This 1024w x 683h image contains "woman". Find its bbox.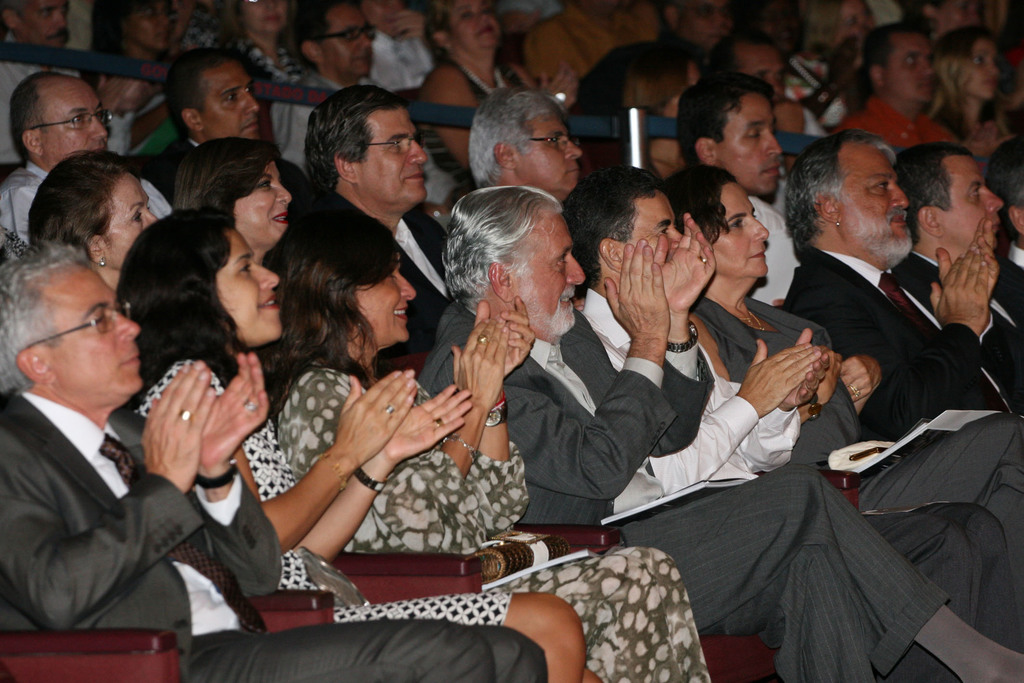
bbox=[26, 151, 157, 297].
